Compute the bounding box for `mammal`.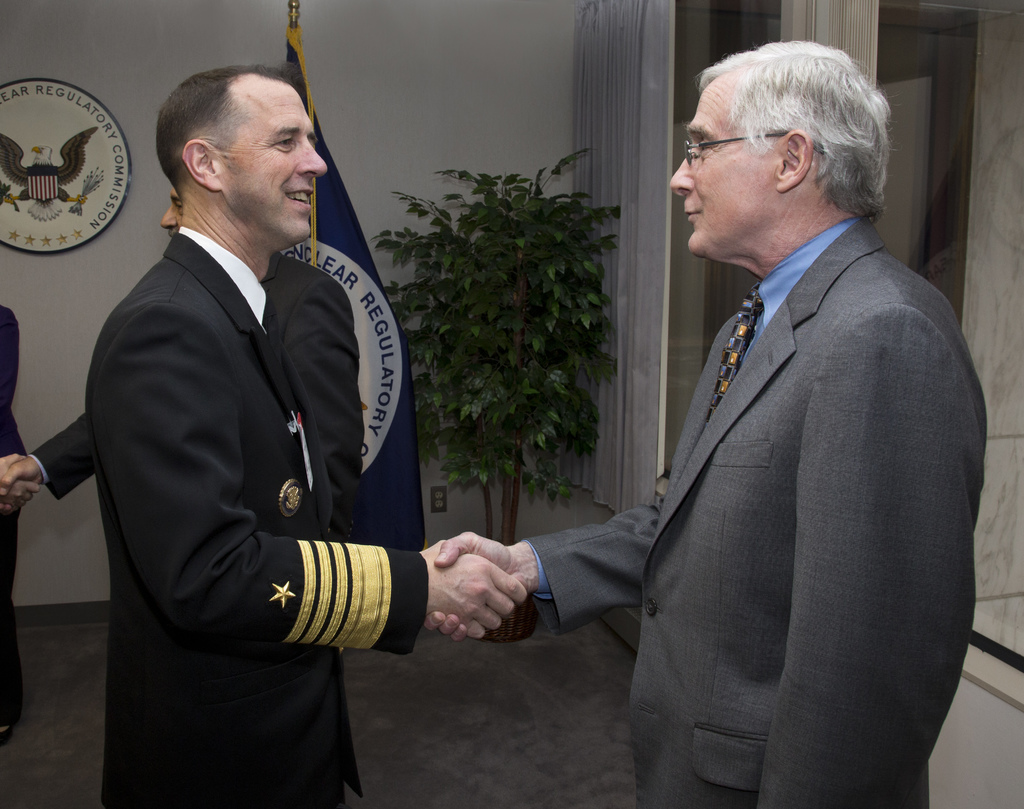
bbox=[427, 37, 991, 808].
